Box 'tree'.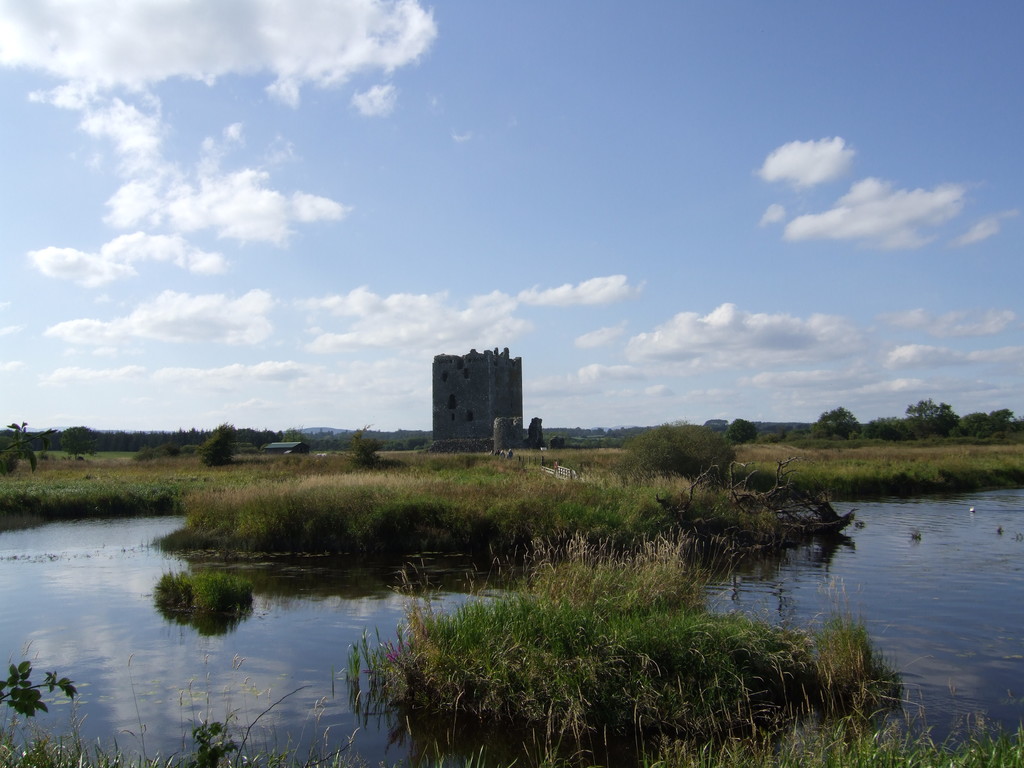
{"left": 812, "top": 403, "right": 862, "bottom": 451}.
